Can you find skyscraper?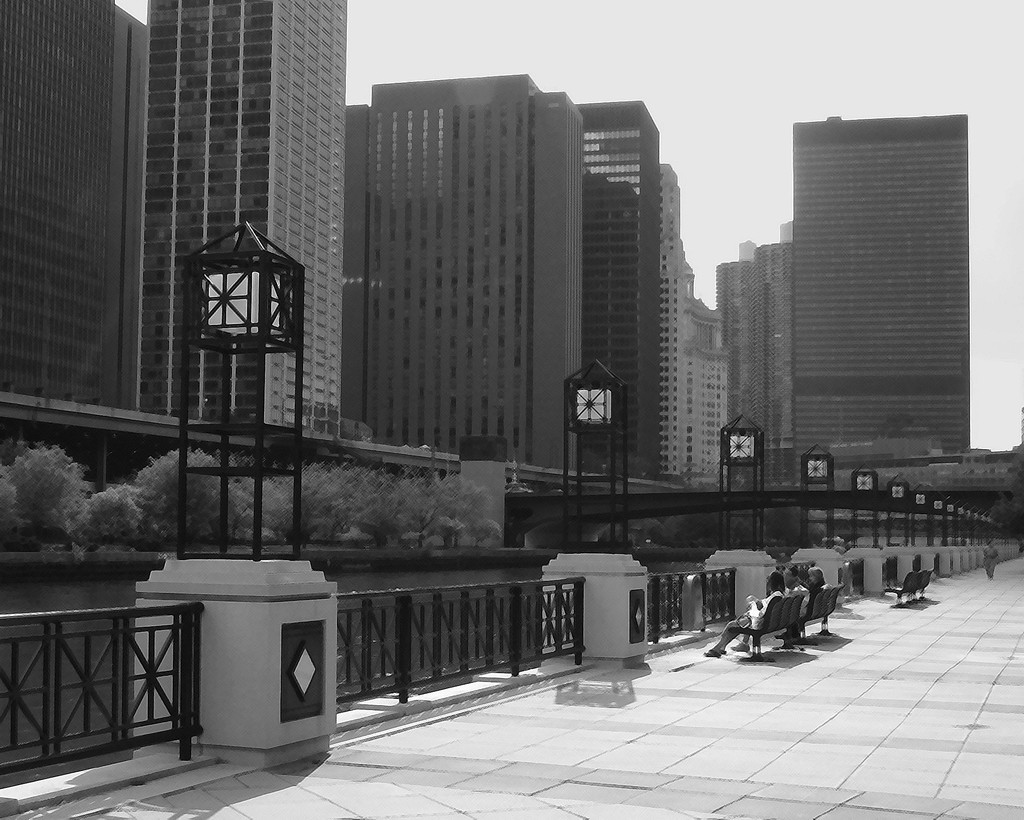
Yes, bounding box: 342 67 594 501.
